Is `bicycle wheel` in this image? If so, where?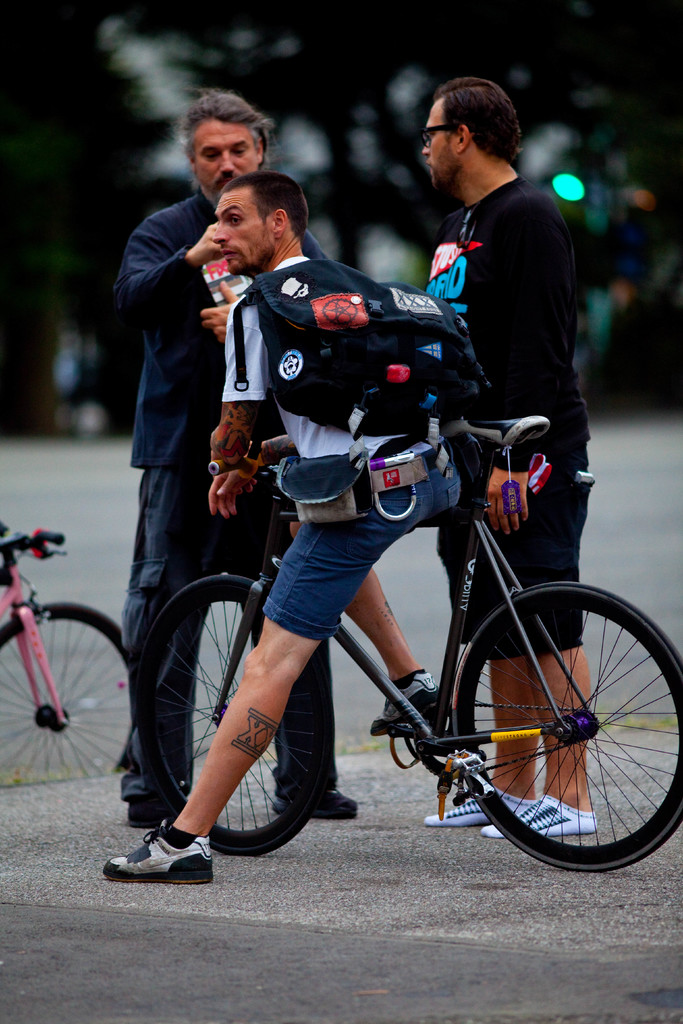
Yes, at (126,574,327,860).
